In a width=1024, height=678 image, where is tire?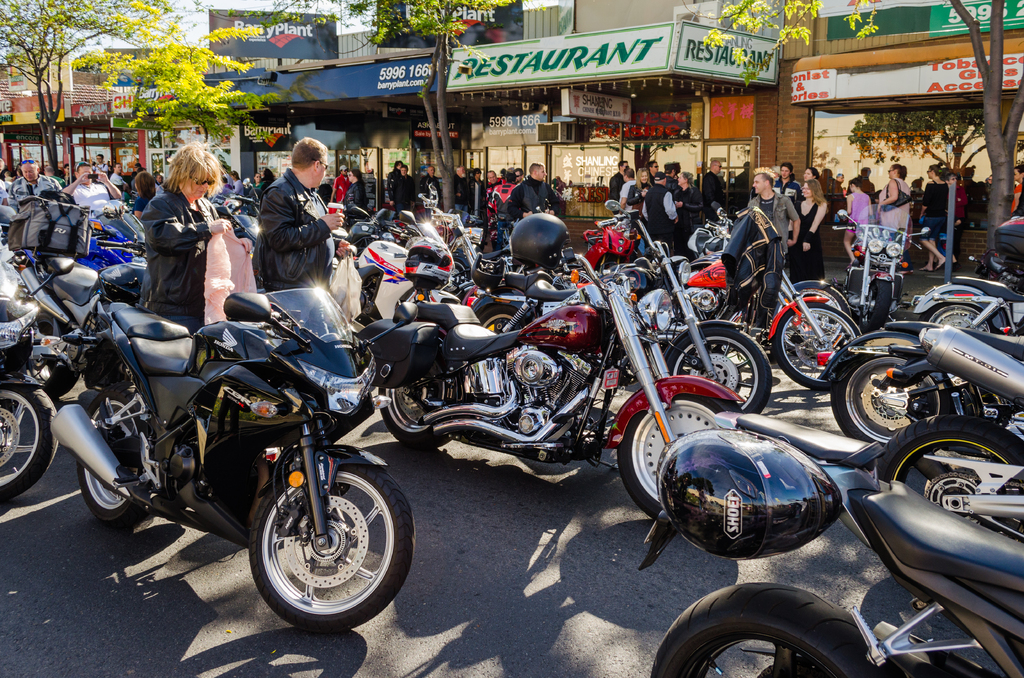
bbox=[774, 281, 848, 352].
